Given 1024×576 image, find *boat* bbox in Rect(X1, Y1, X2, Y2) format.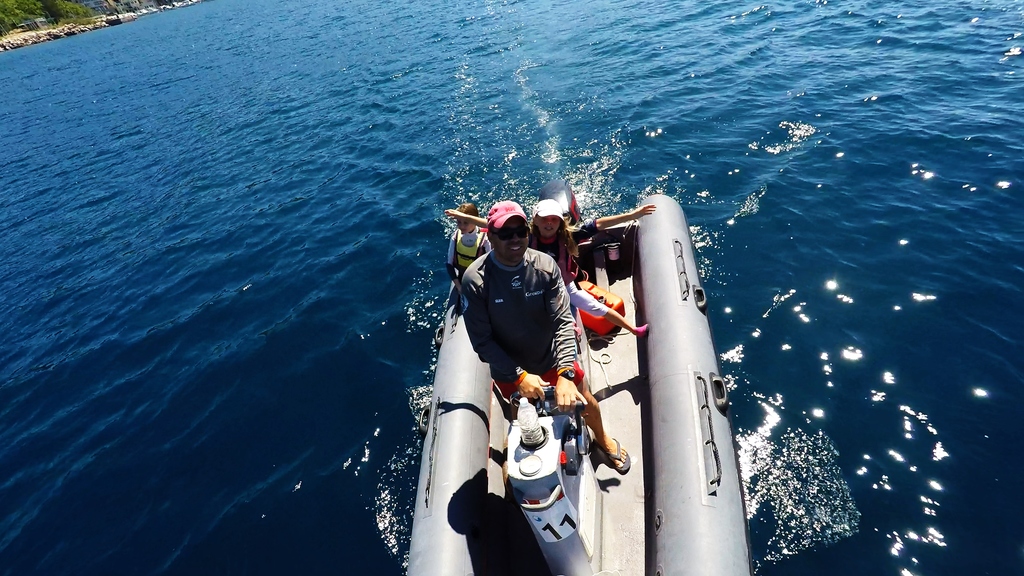
Rect(406, 179, 762, 575).
